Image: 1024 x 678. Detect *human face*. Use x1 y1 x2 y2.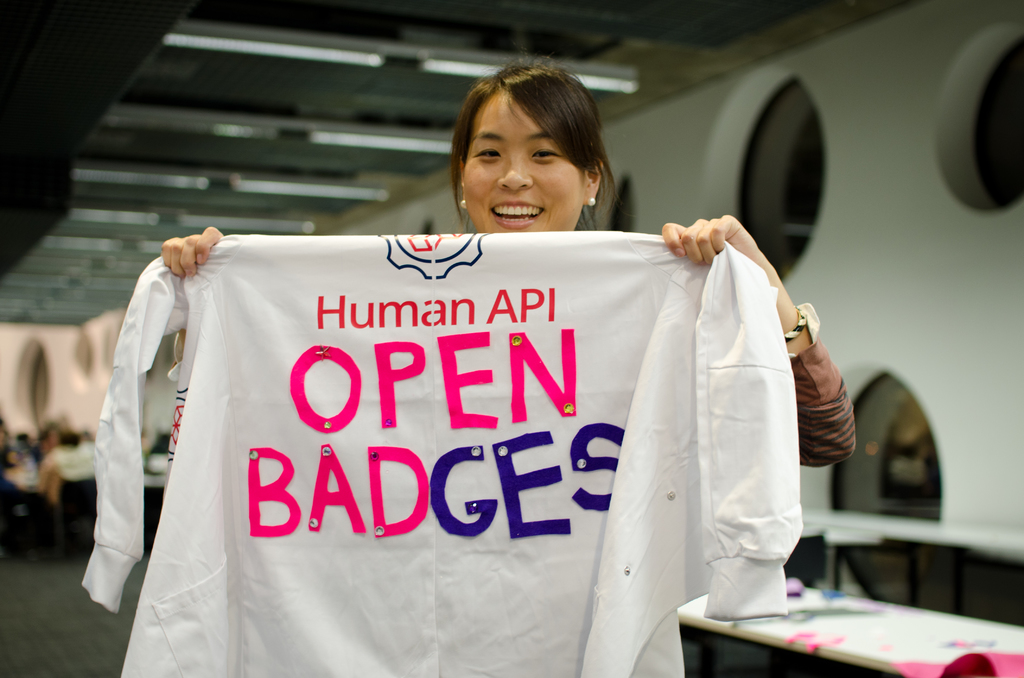
463 87 586 231.
